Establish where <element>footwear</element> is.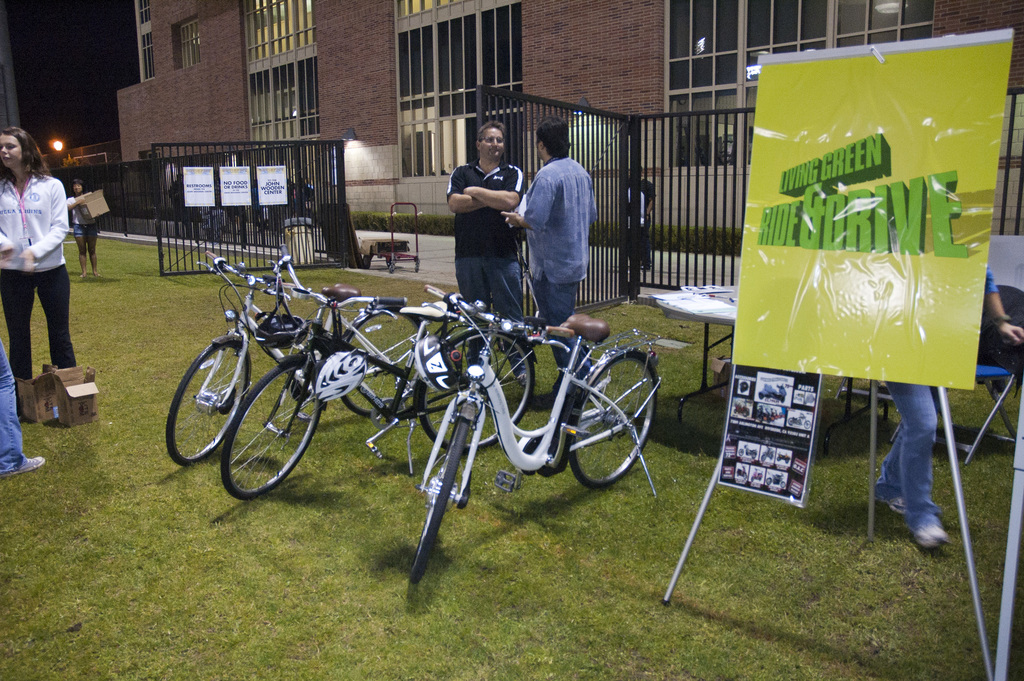
Established at left=1, top=453, right=45, bottom=480.
